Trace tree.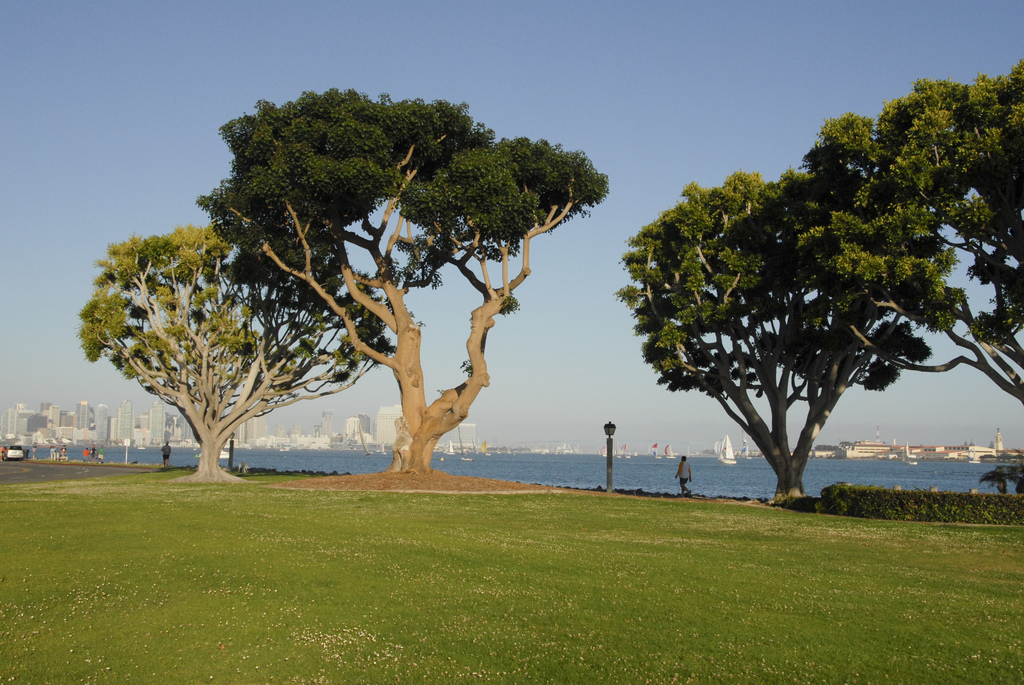
Traced to box=[191, 87, 609, 471].
